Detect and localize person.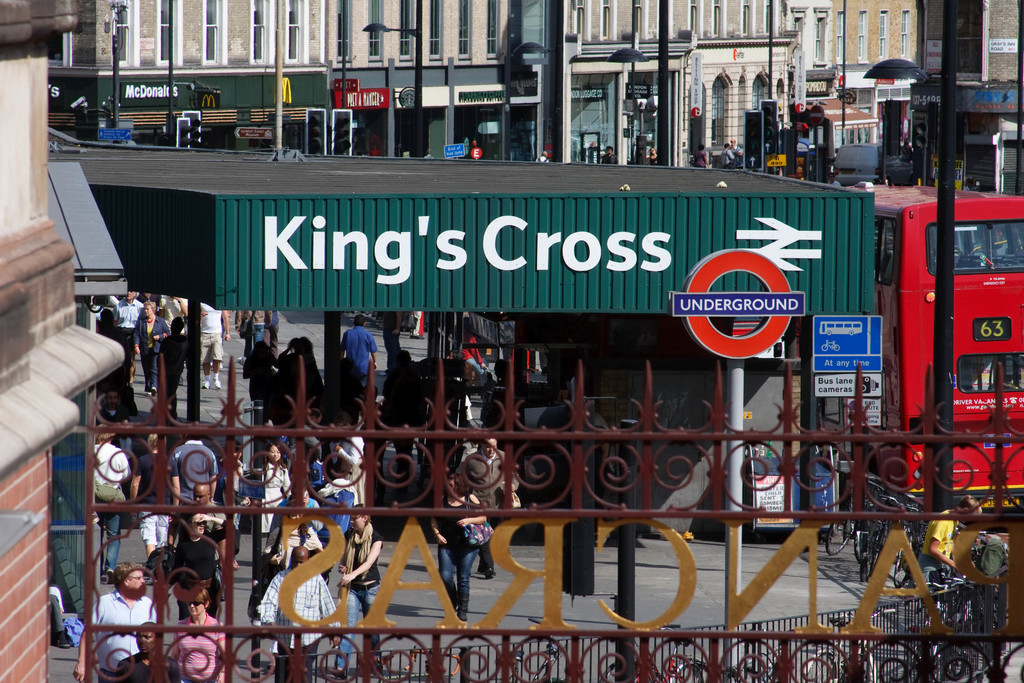
Localized at BBox(433, 466, 488, 628).
